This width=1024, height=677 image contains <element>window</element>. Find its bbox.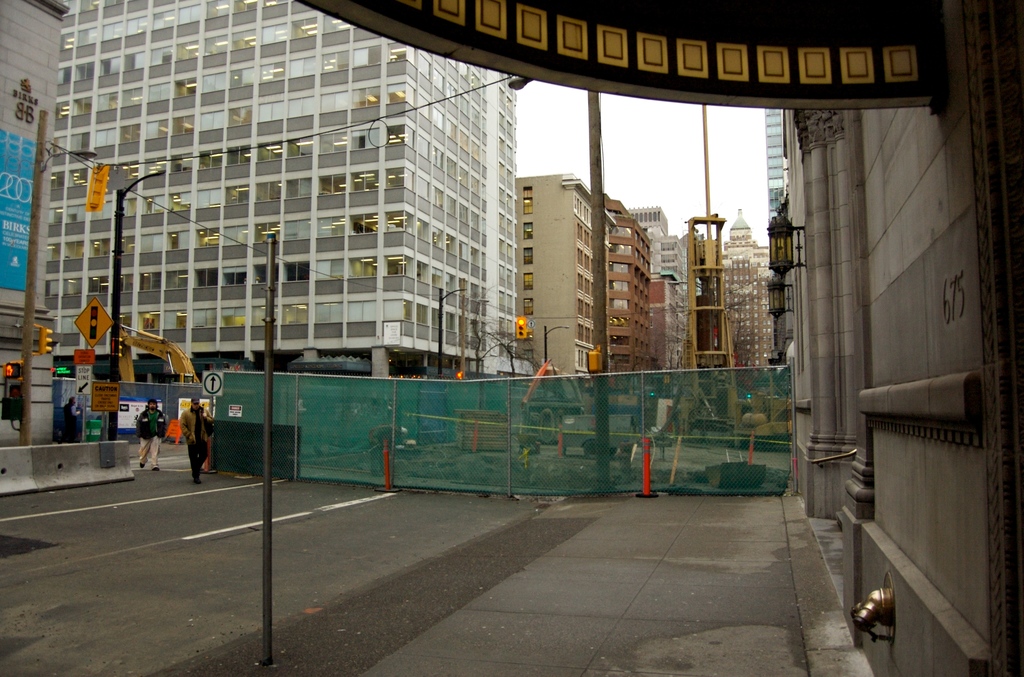
153, 7, 179, 28.
